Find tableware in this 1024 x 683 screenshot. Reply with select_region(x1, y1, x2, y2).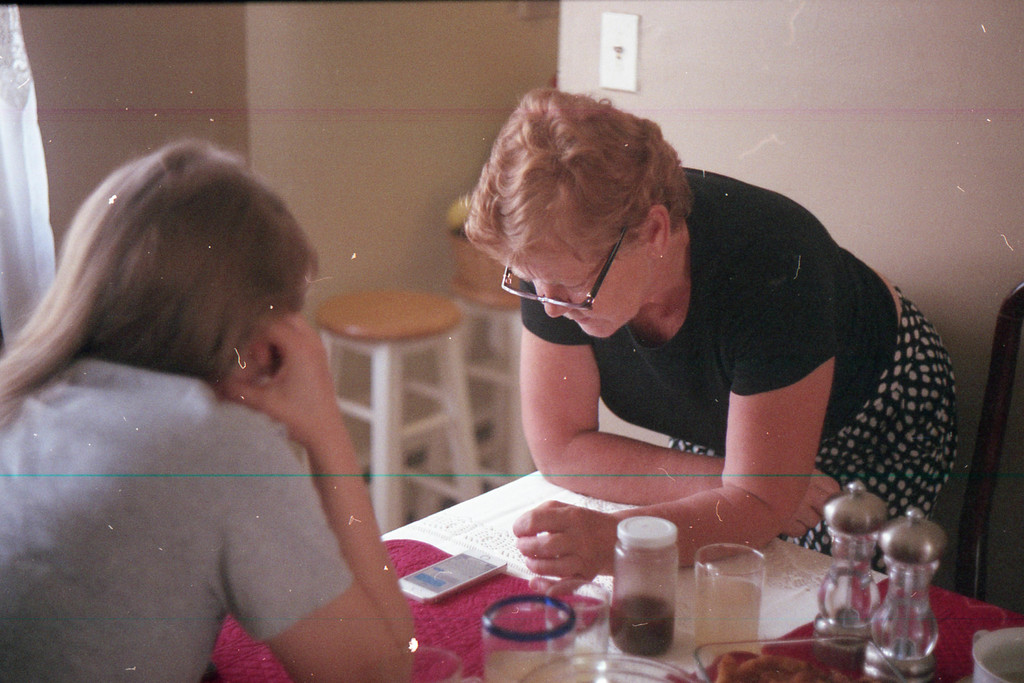
select_region(975, 623, 1023, 682).
